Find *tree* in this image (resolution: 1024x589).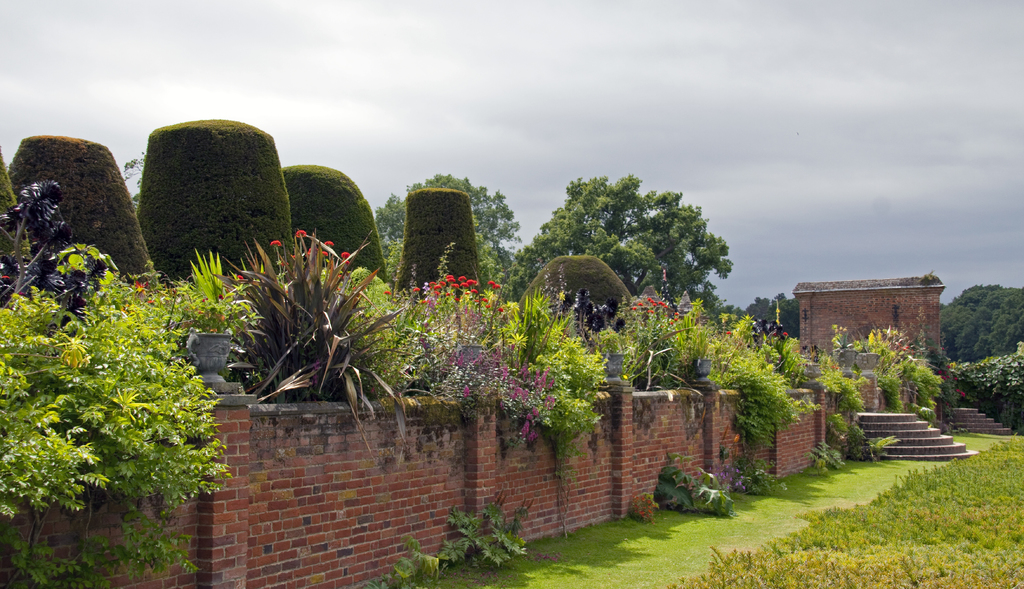
[x1=940, y1=283, x2=1023, y2=361].
